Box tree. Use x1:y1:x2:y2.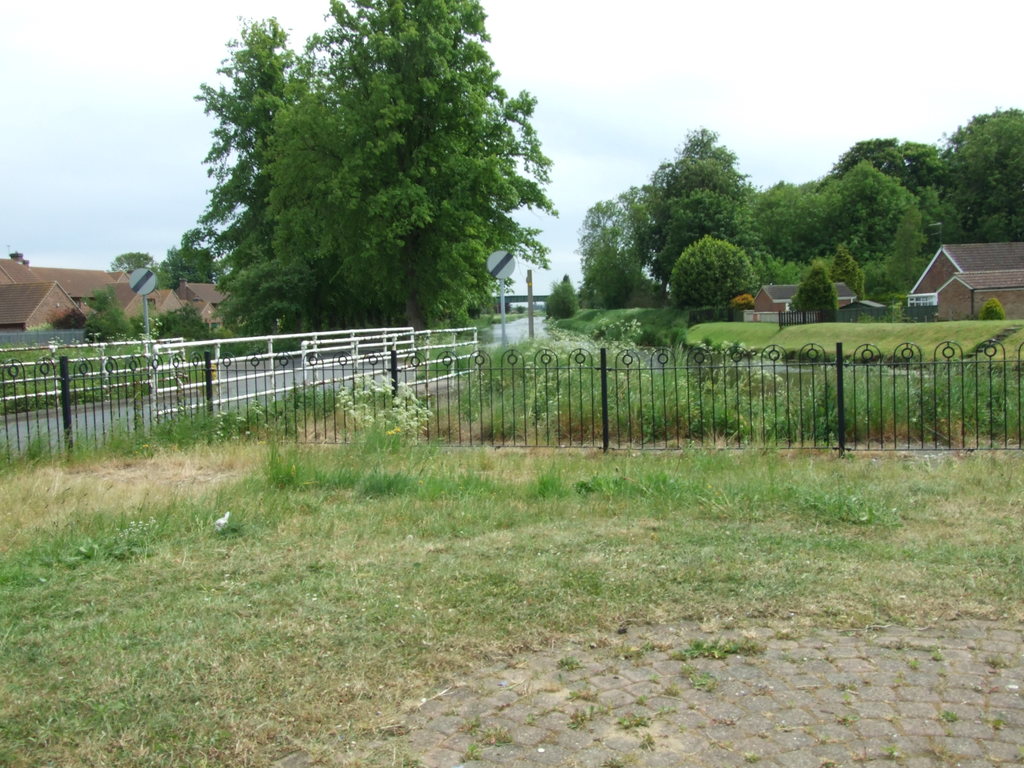
152:243:215:287.
